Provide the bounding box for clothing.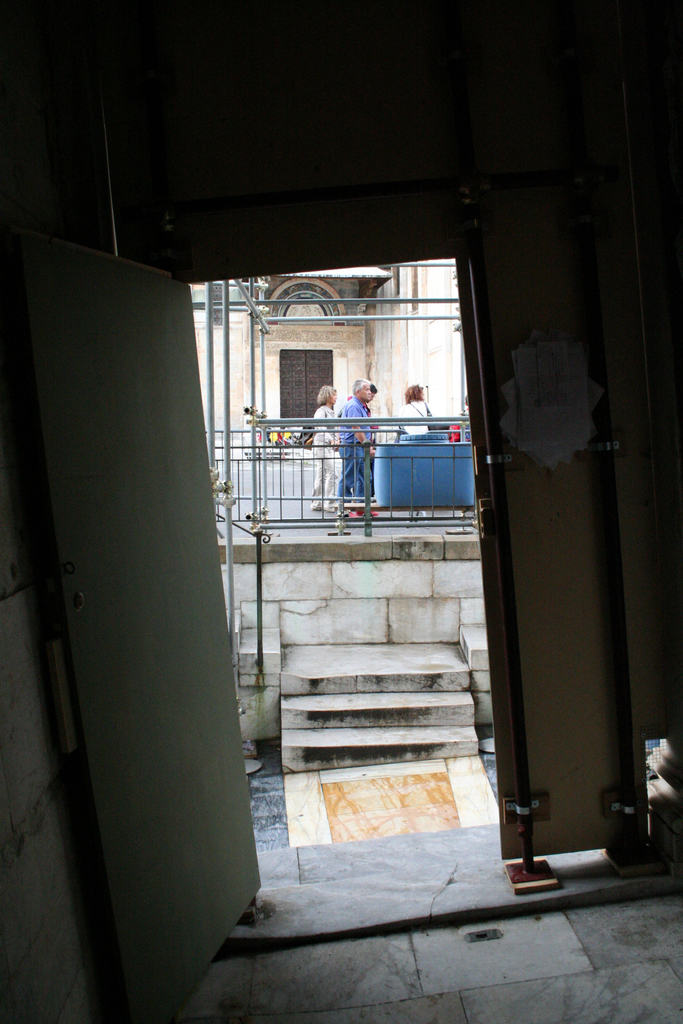
region(309, 404, 340, 508).
